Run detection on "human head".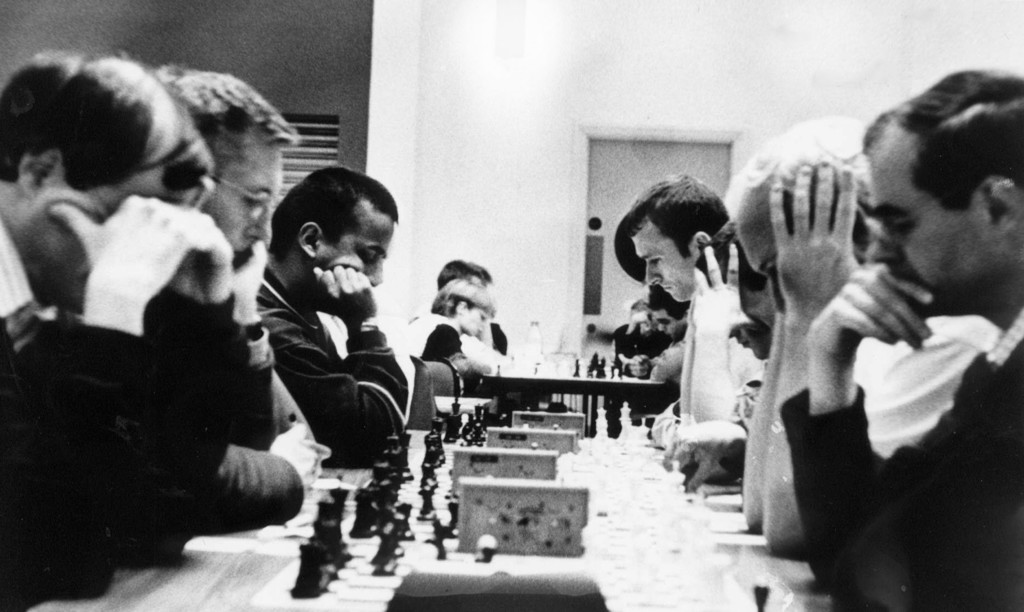
Result: [0, 55, 199, 289].
